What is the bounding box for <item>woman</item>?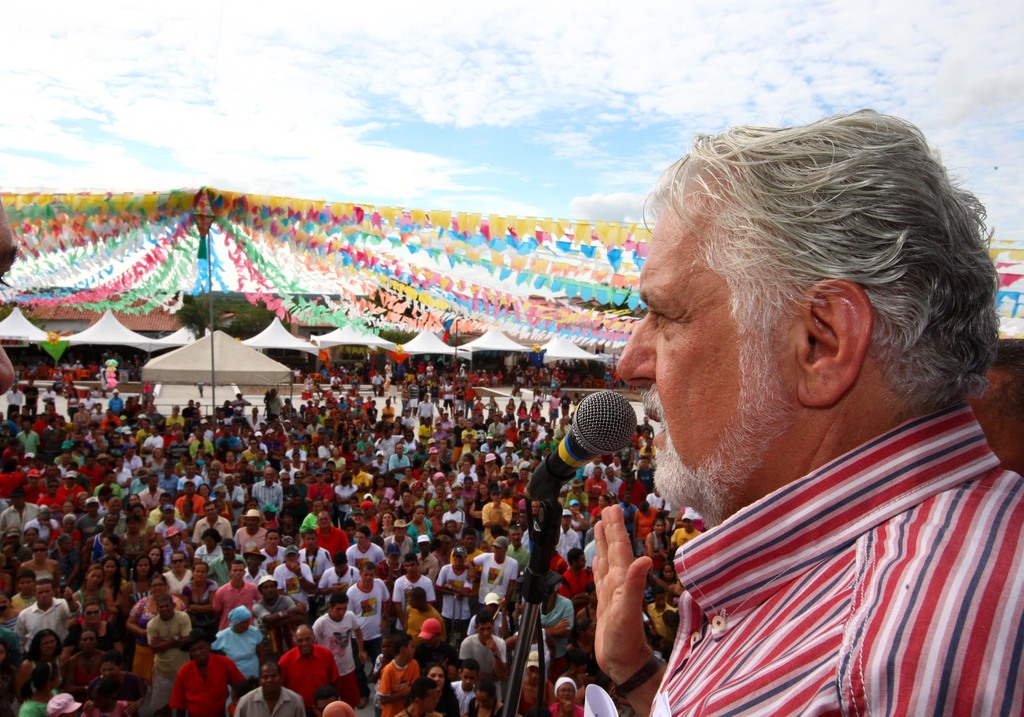
[19, 540, 61, 579].
